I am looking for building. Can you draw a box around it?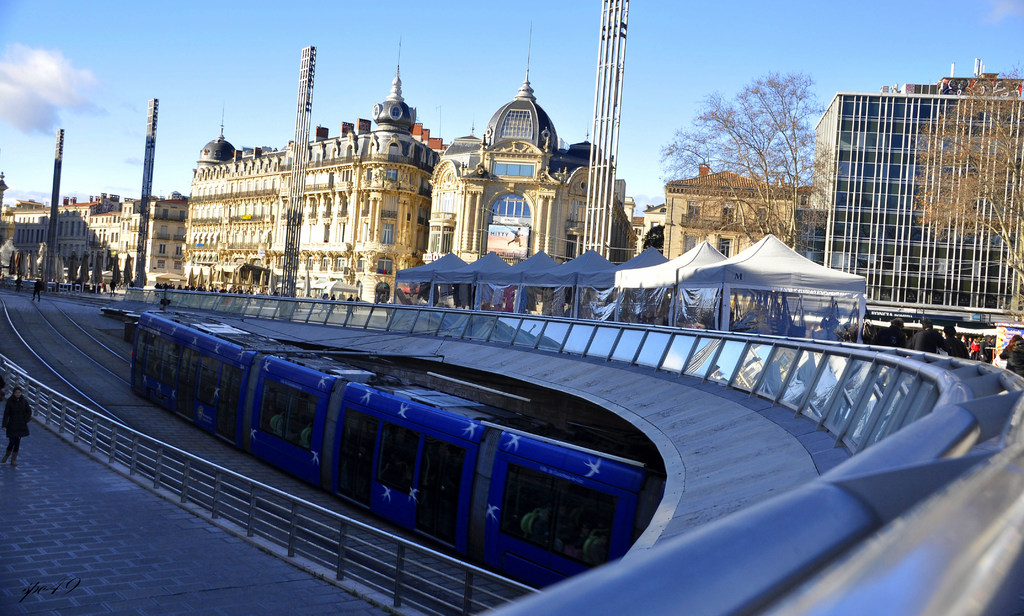
Sure, the bounding box is {"left": 178, "top": 38, "right": 438, "bottom": 302}.
